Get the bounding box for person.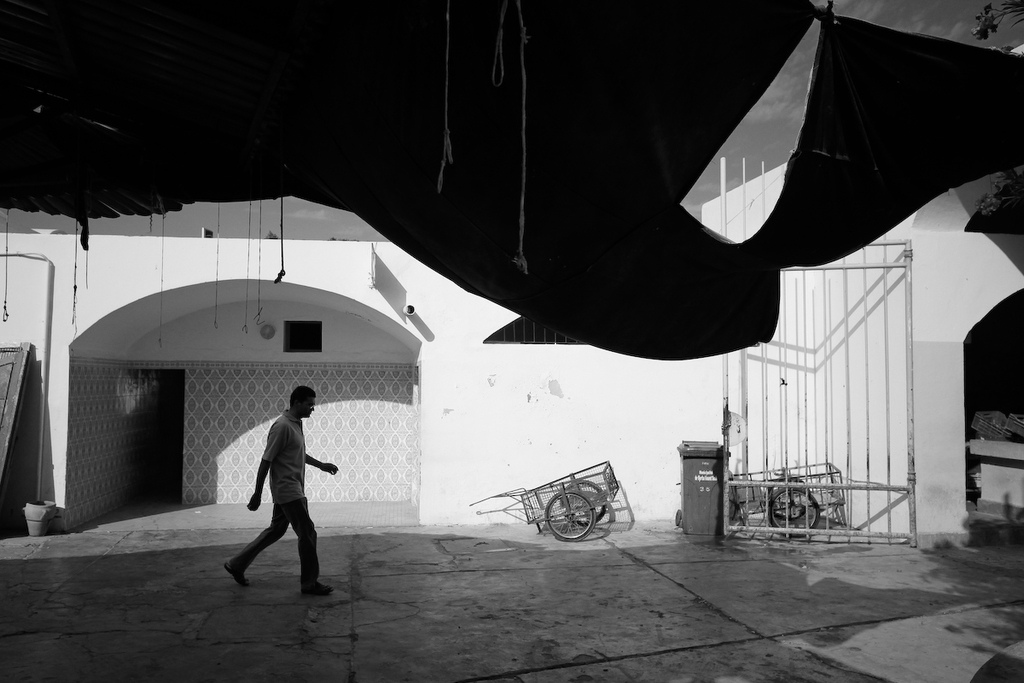
228,387,334,601.
